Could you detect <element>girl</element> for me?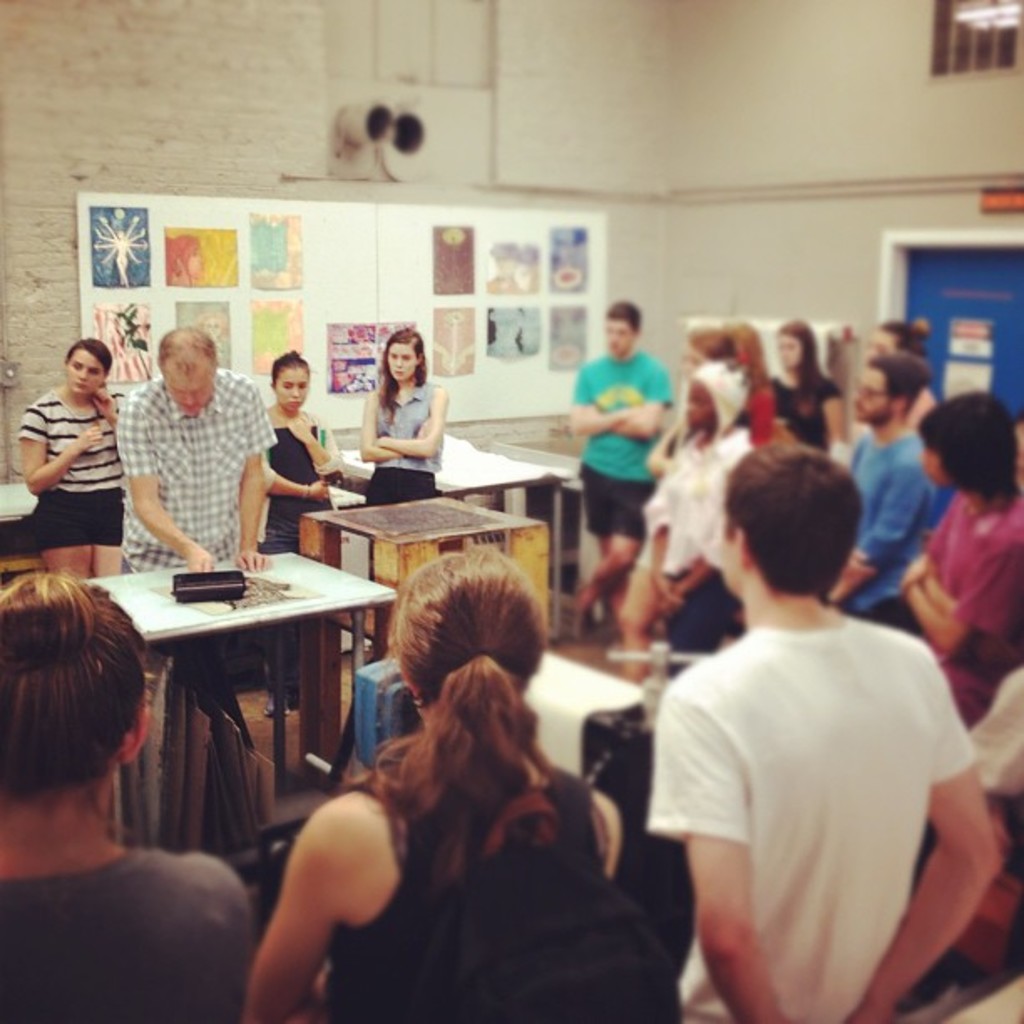
Detection result: <bbox>368, 331, 450, 495</bbox>.
